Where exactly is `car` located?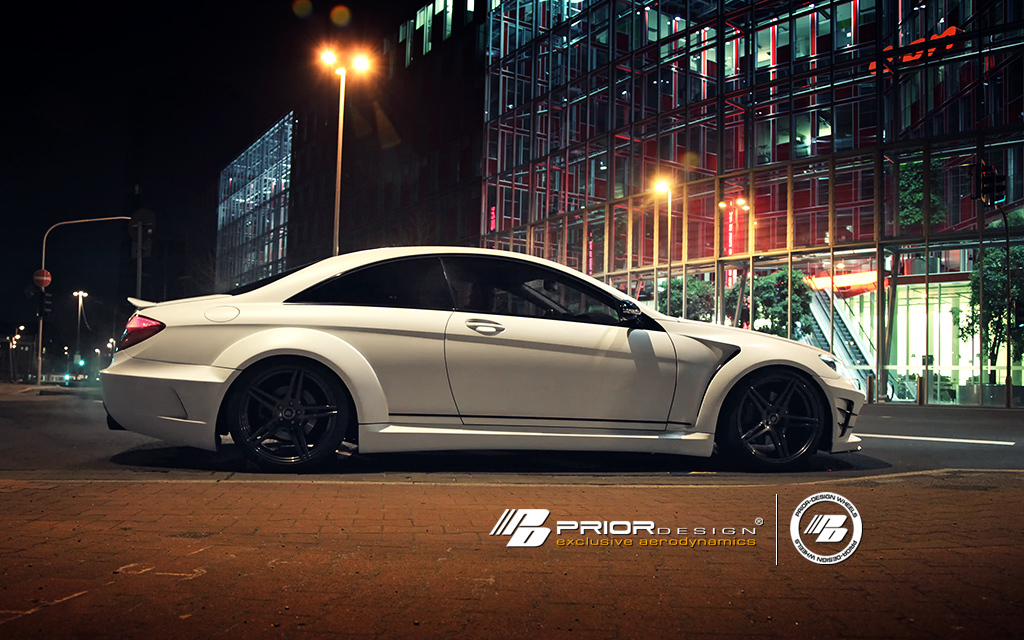
Its bounding box is 99,240,860,474.
